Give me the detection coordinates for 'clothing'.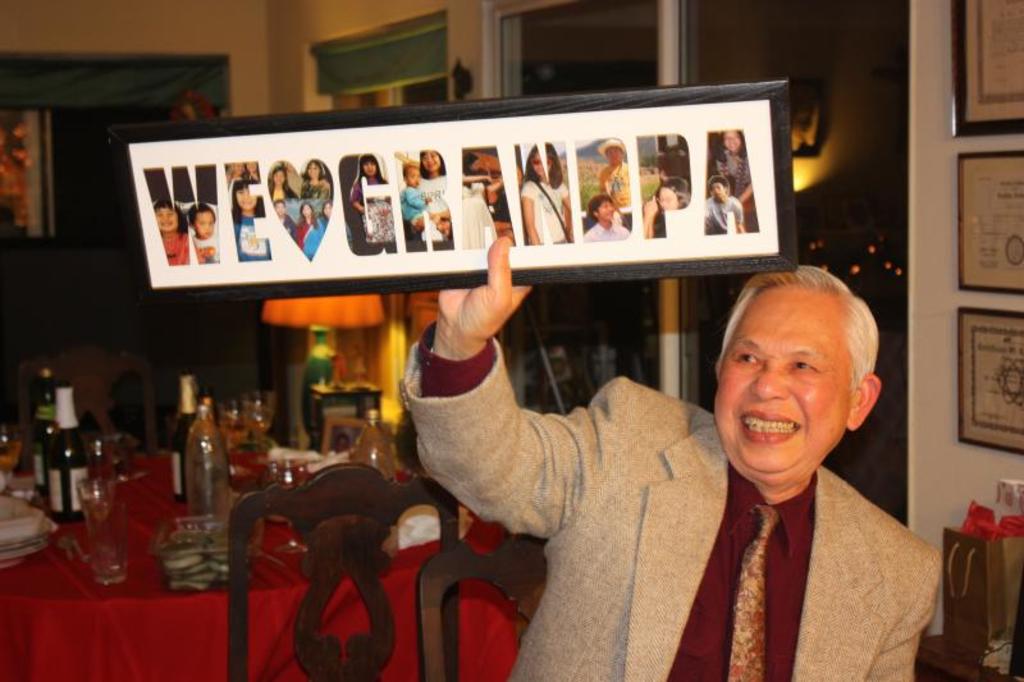
(left=166, top=229, right=195, bottom=274).
